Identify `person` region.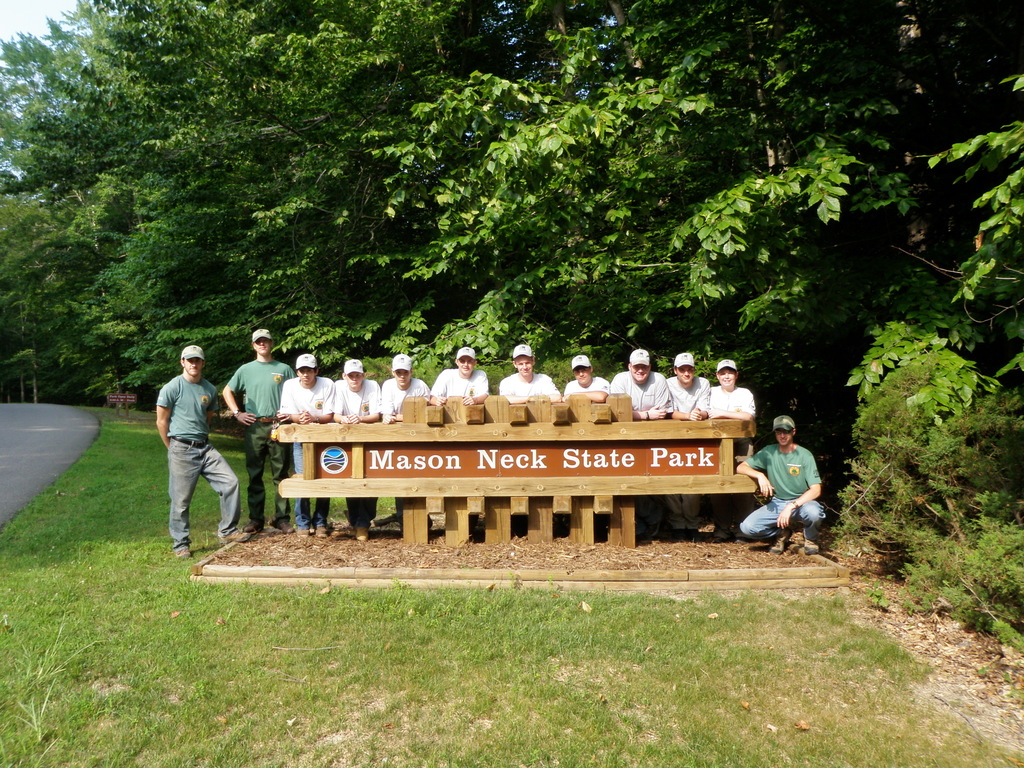
Region: x1=708, y1=364, x2=765, y2=430.
